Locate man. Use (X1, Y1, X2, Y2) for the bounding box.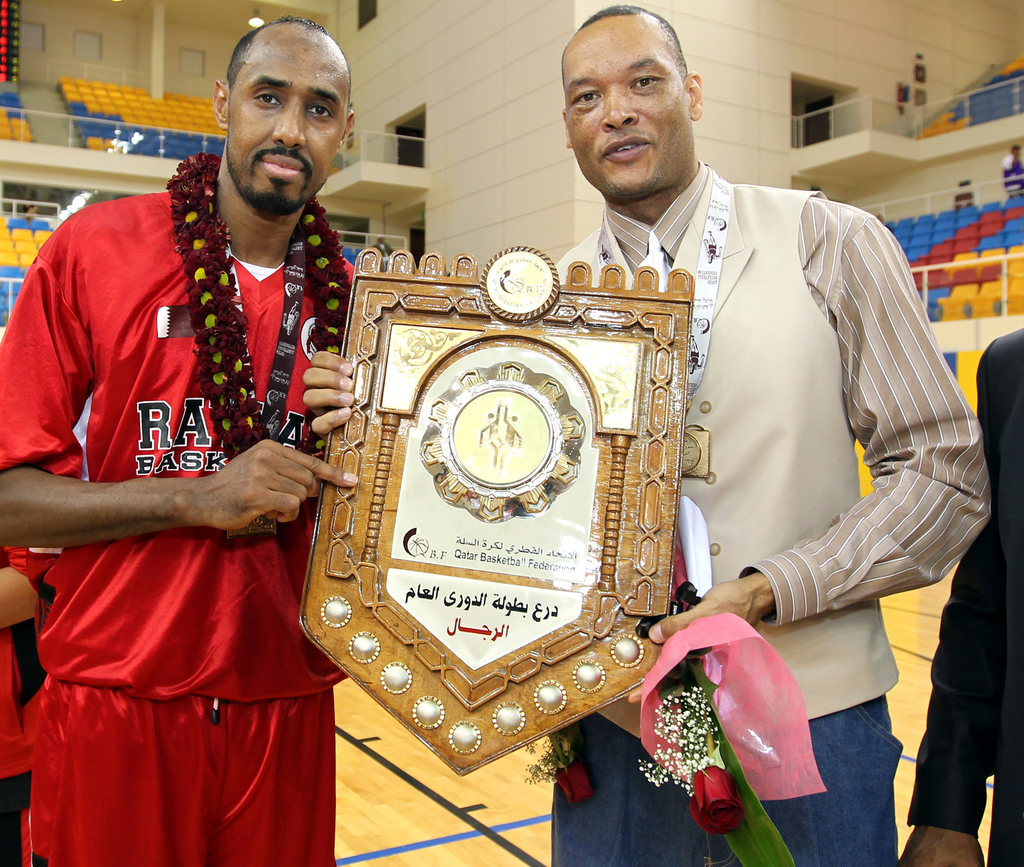
(302, 1, 985, 866).
